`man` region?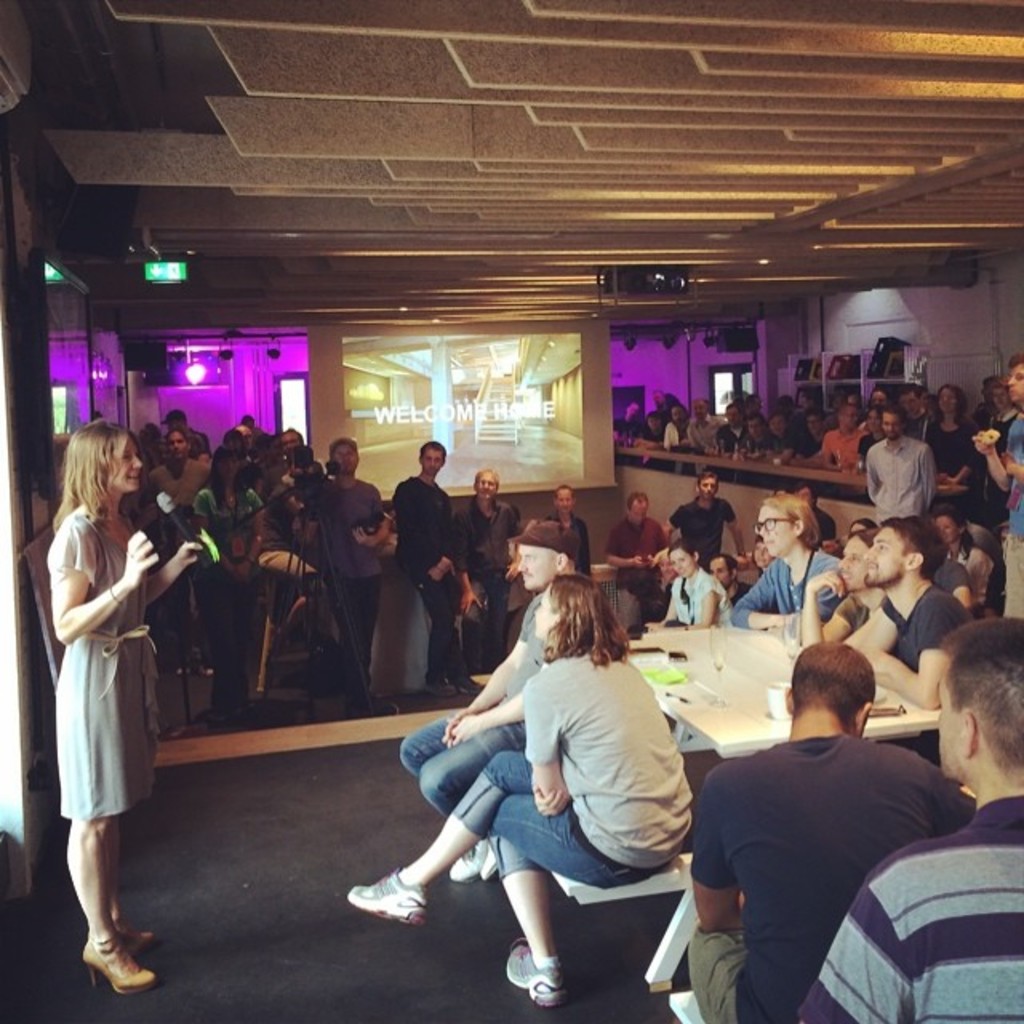
317 432 398 698
